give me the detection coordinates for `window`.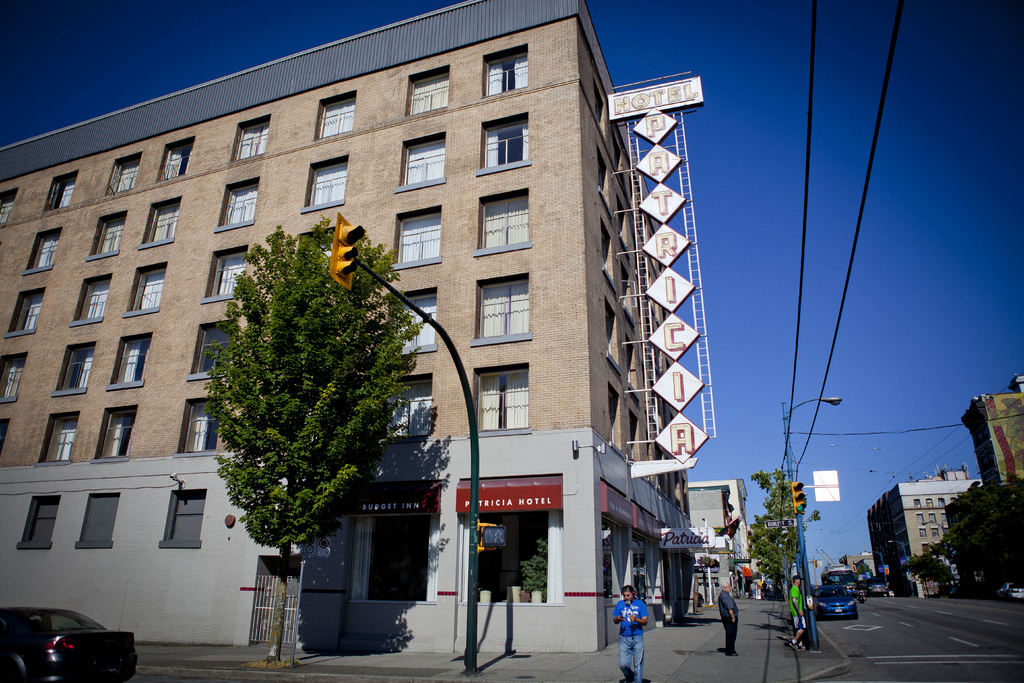
locate(376, 375, 432, 447).
